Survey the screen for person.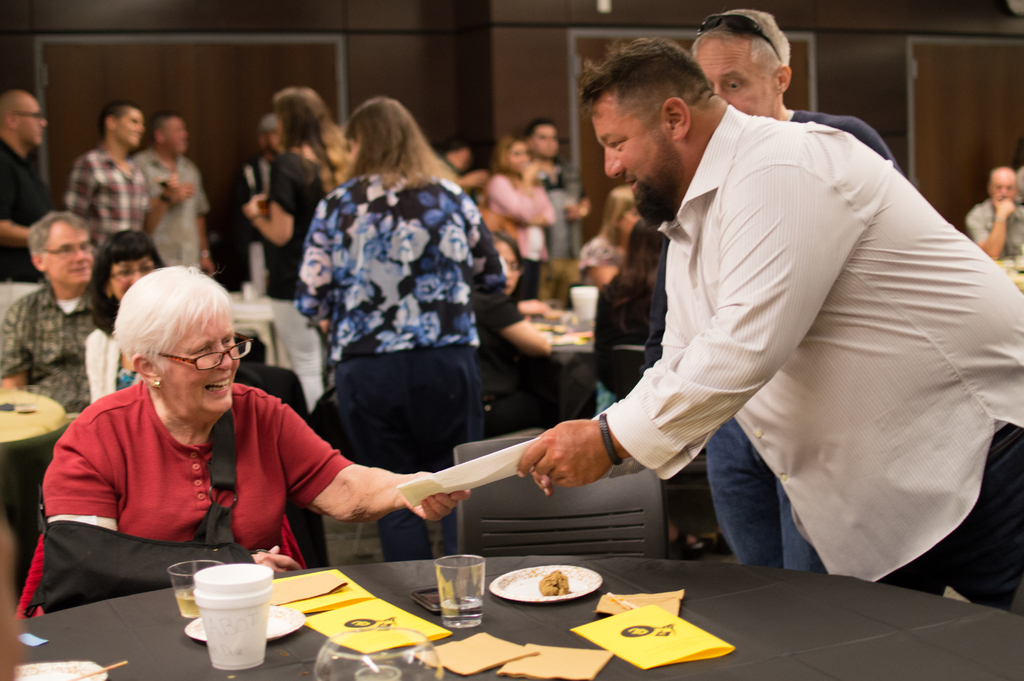
Survey found: 530,120,586,267.
